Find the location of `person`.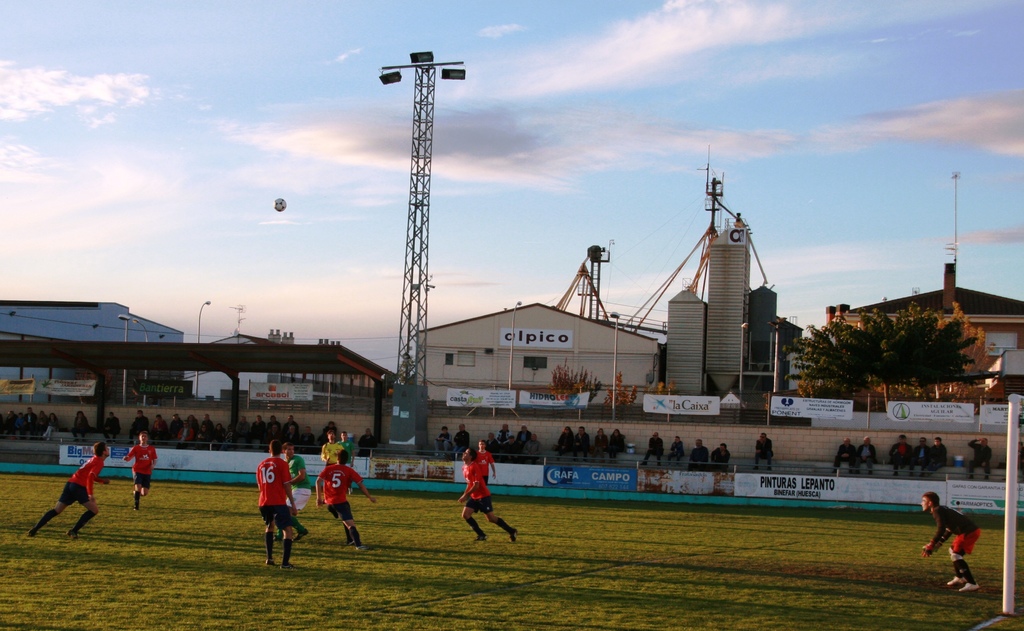
Location: BBox(493, 433, 520, 465).
